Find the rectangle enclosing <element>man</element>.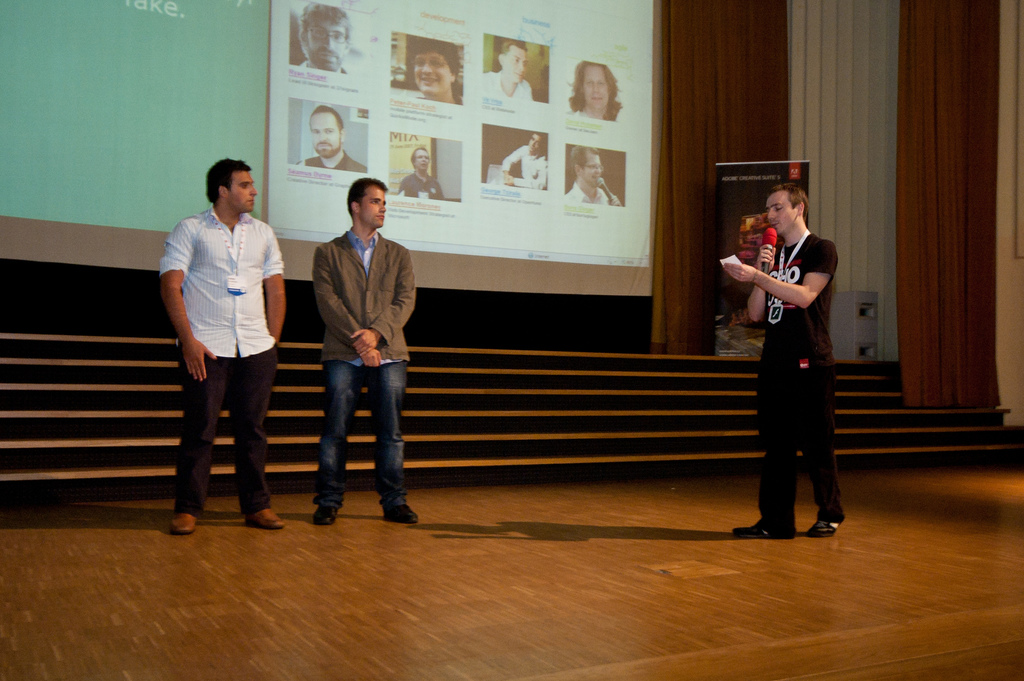
399 146 445 201.
